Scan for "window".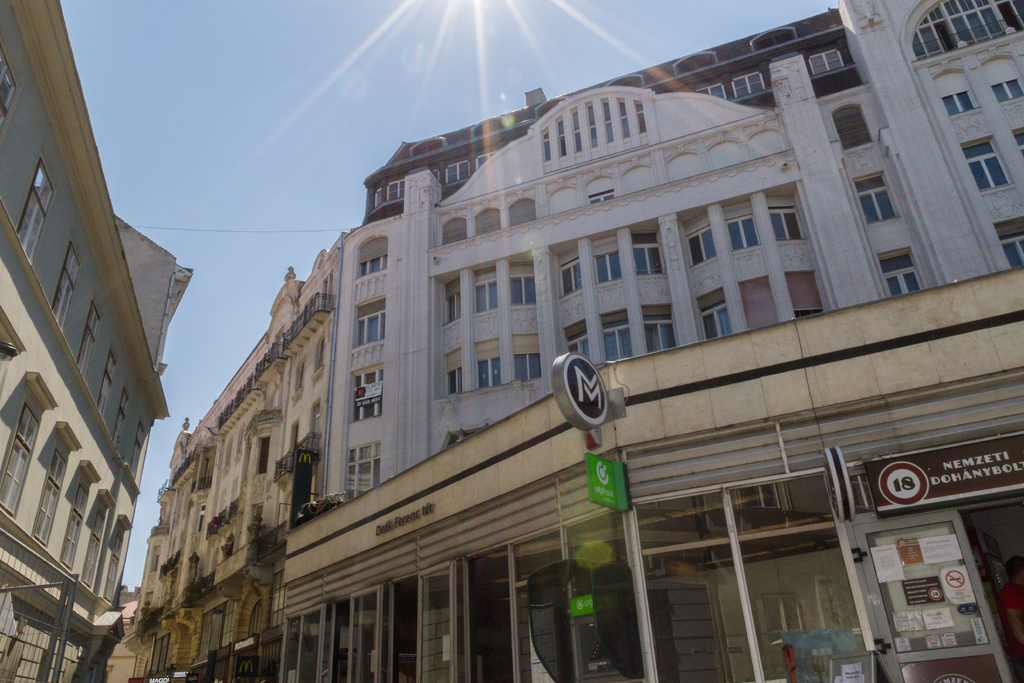
Scan result: 876:245:931:299.
